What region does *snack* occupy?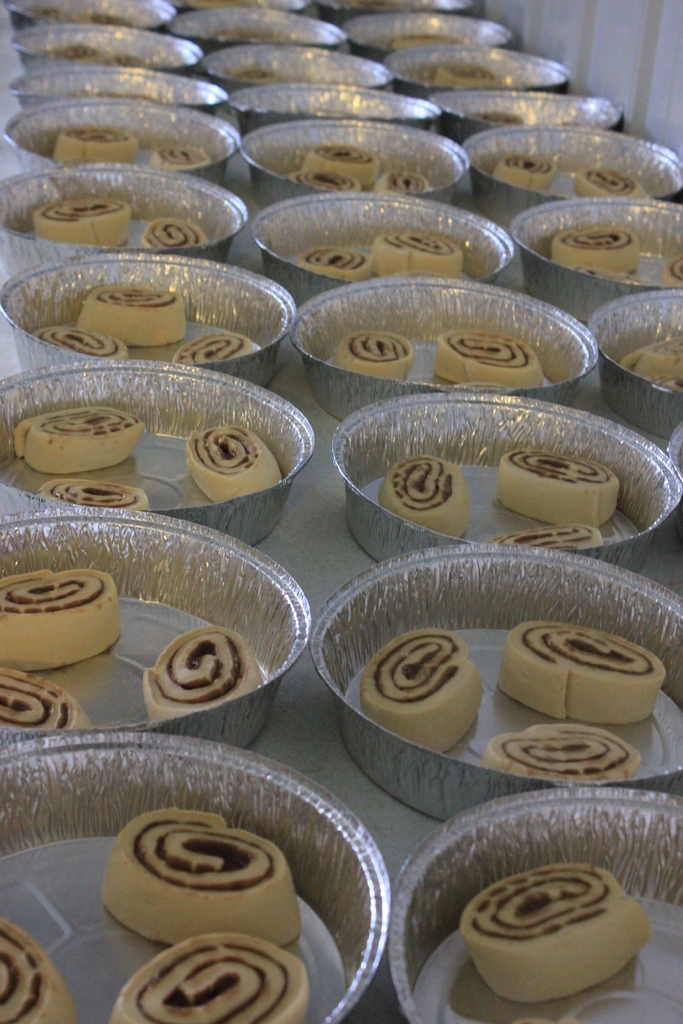
74 288 191 340.
